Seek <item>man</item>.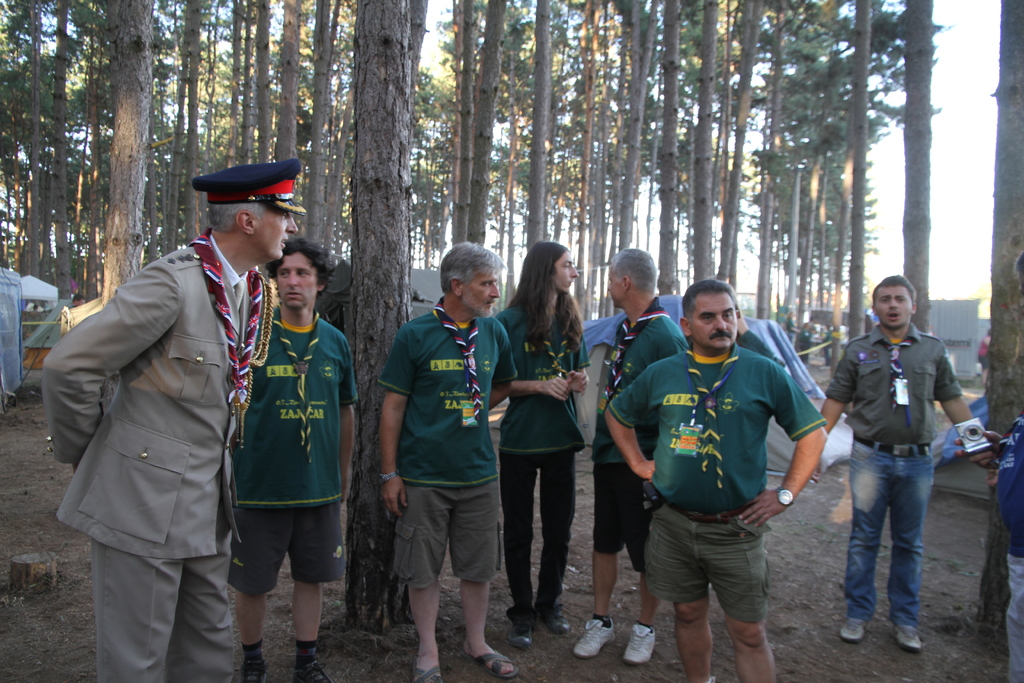
Rect(820, 272, 995, 652).
